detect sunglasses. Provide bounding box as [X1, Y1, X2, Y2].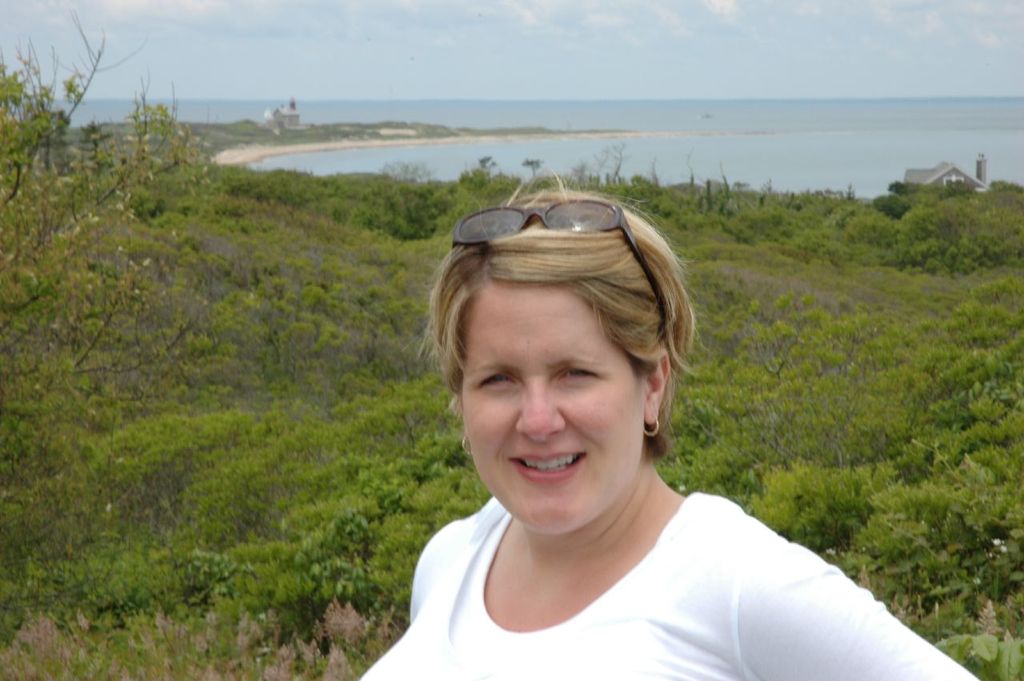
[450, 198, 658, 334].
